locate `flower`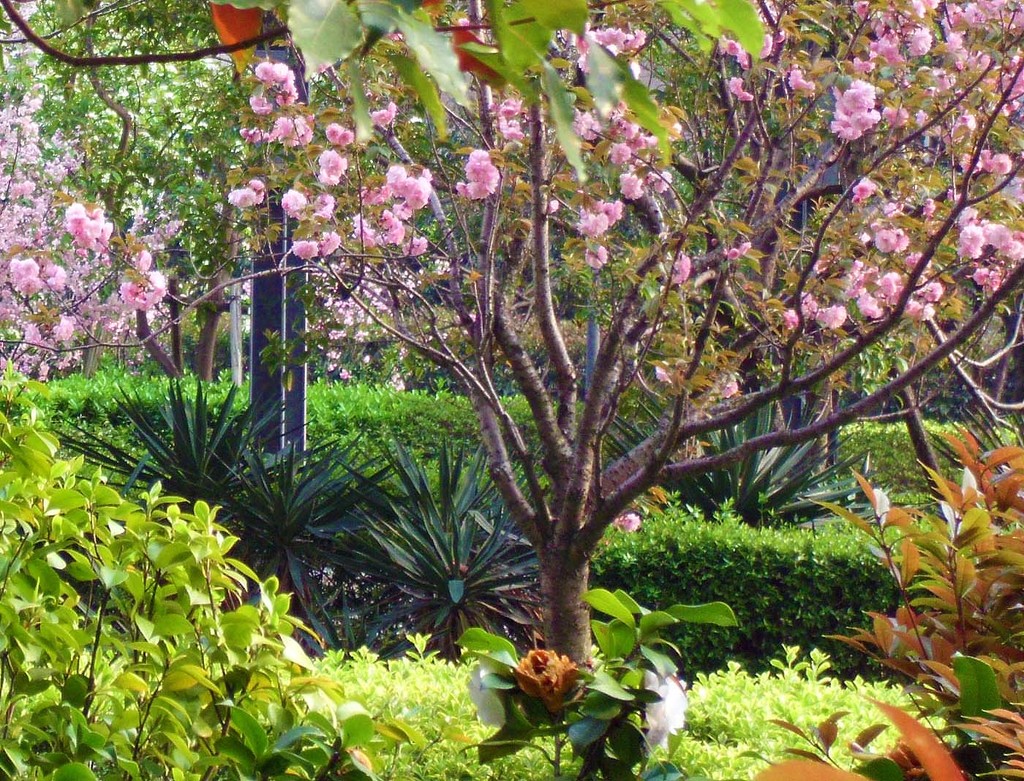
select_region(251, 91, 270, 110)
